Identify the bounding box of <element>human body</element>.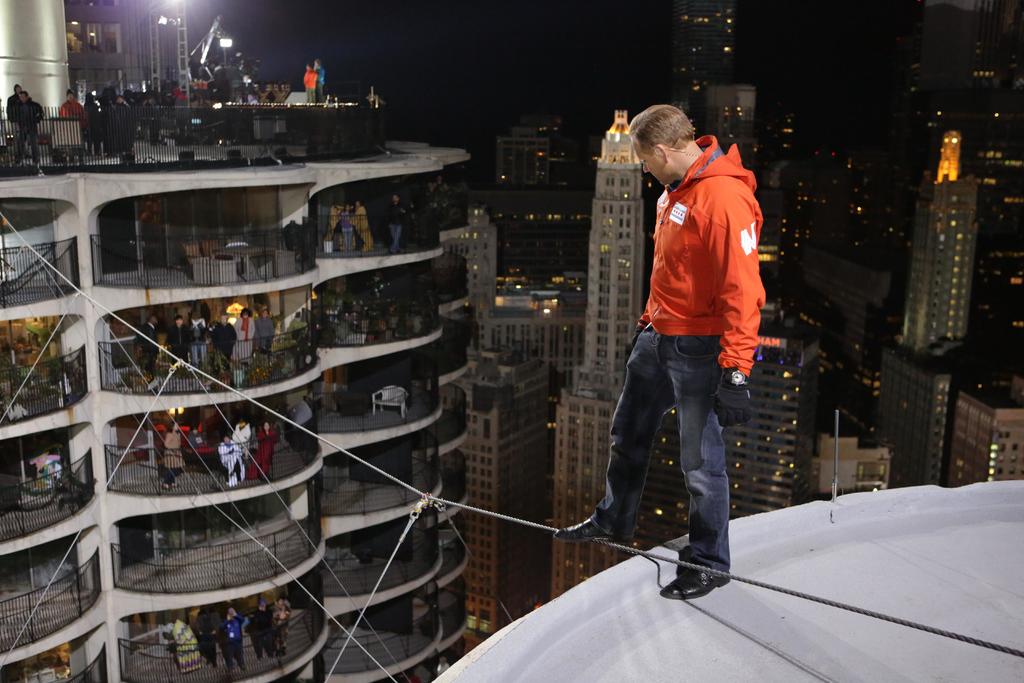
x1=324 y1=204 x2=344 y2=243.
